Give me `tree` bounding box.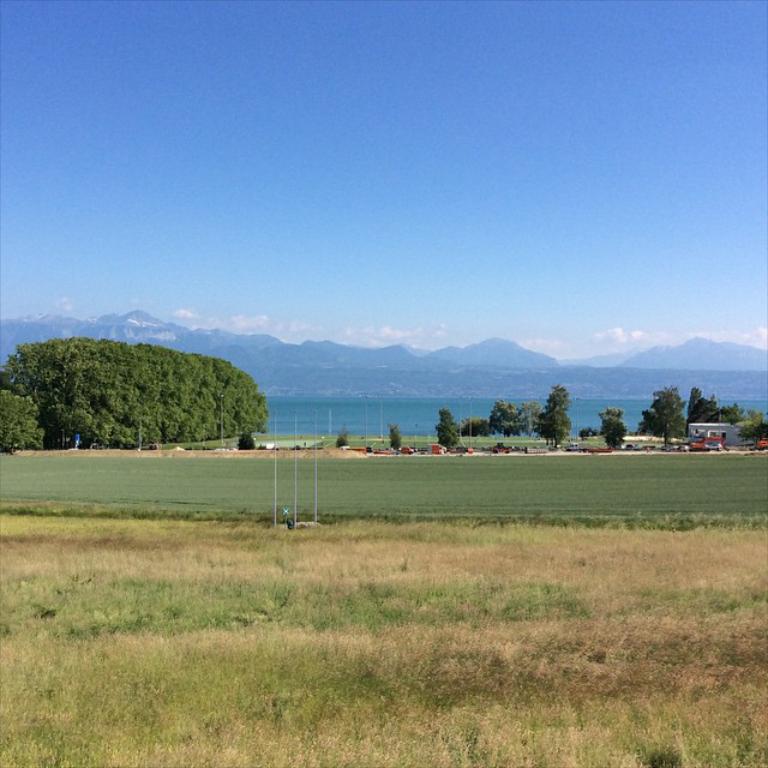
BBox(390, 424, 404, 455).
